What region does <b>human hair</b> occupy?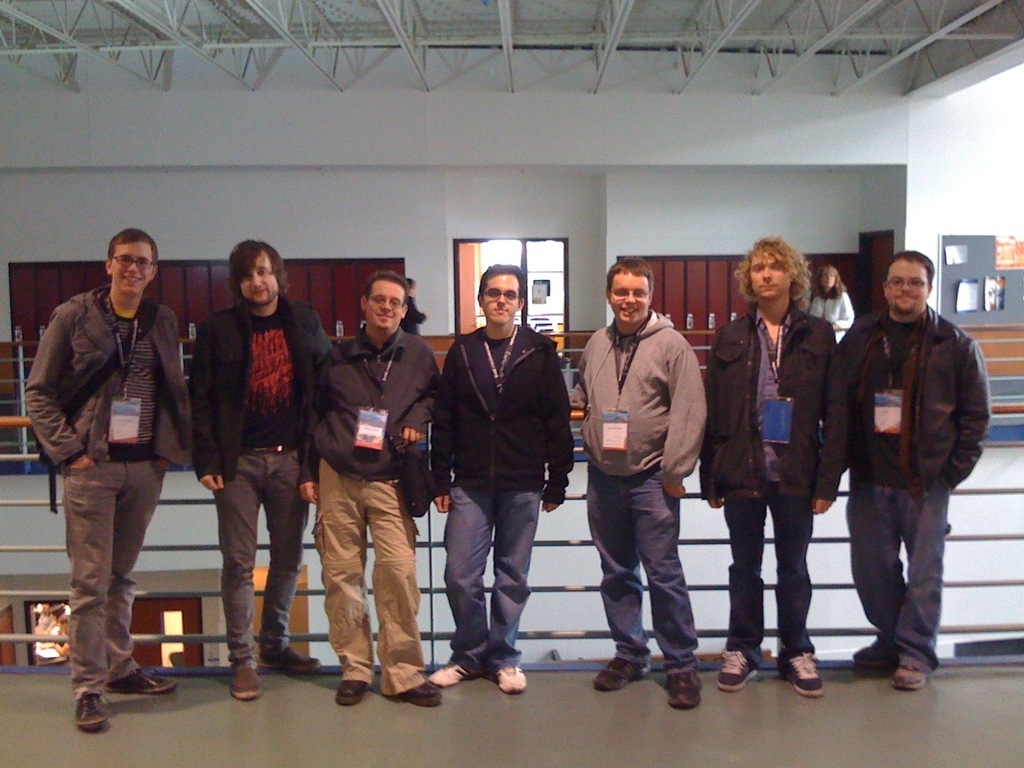
pyautogui.locateOnScreen(741, 241, 829, 323).
